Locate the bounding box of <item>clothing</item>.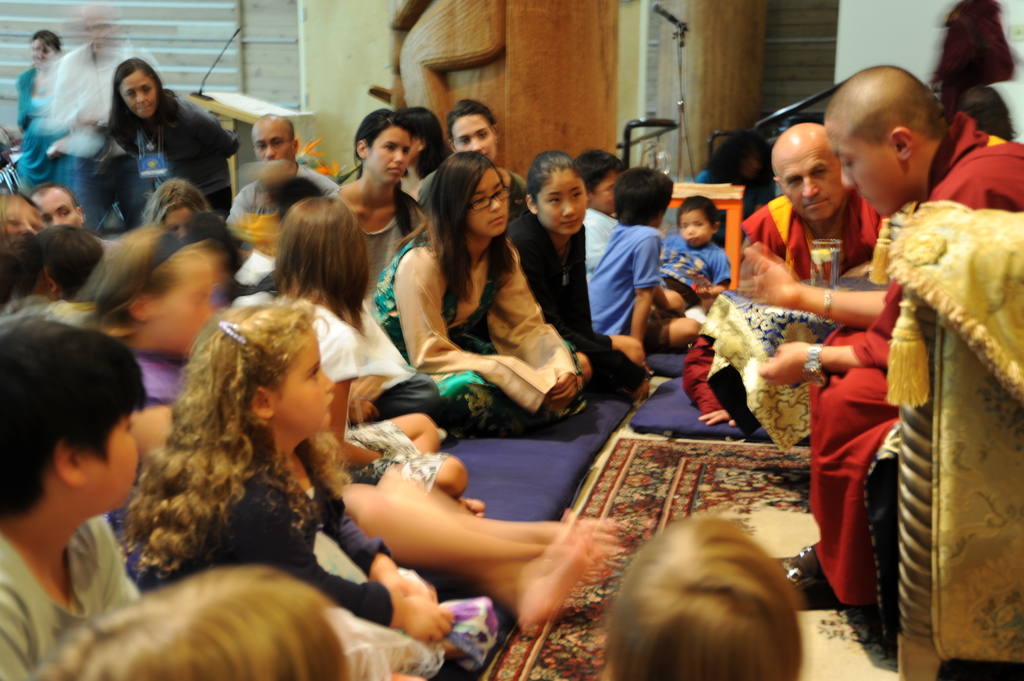
Bounding box: [240, 289, 442, 483].
